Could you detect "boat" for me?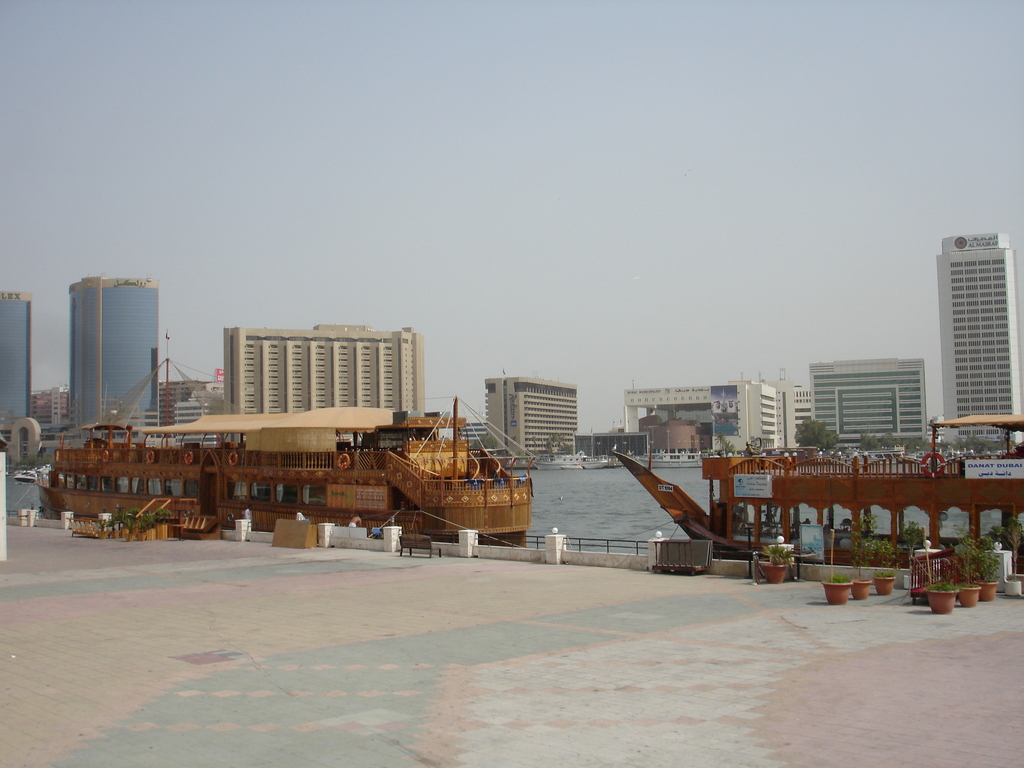
Detection result: (559, 462, 582, 470).
